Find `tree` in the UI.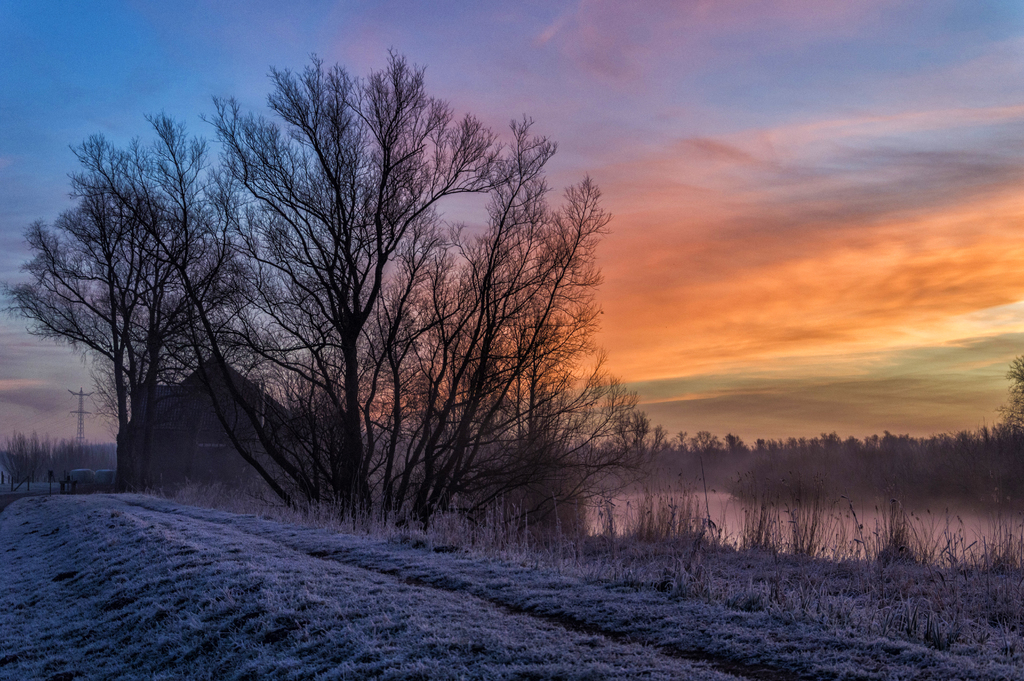
UI element at (x1=0, y1=154, x2=244, y2=482).
